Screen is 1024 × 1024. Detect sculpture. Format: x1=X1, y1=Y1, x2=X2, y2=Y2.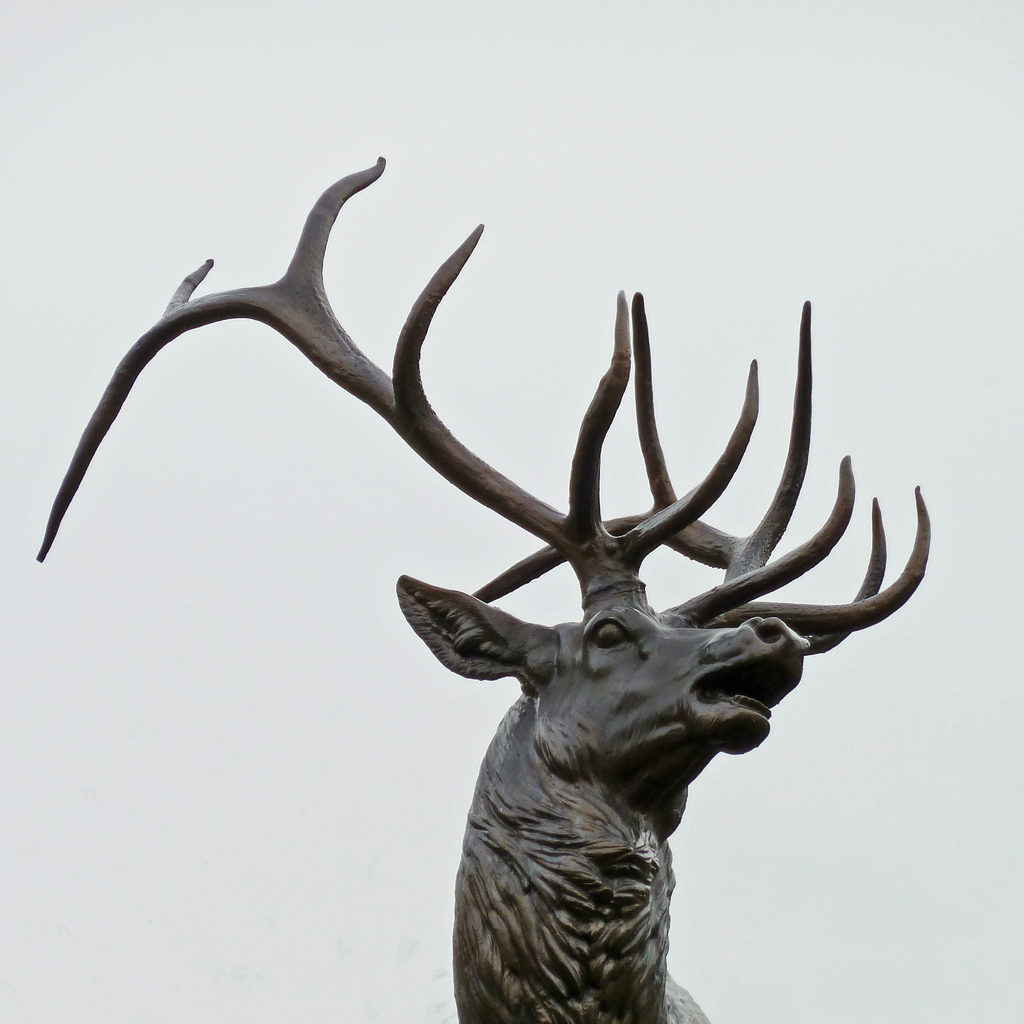
x1=31, y1=158, x2=931, y2=1023.
